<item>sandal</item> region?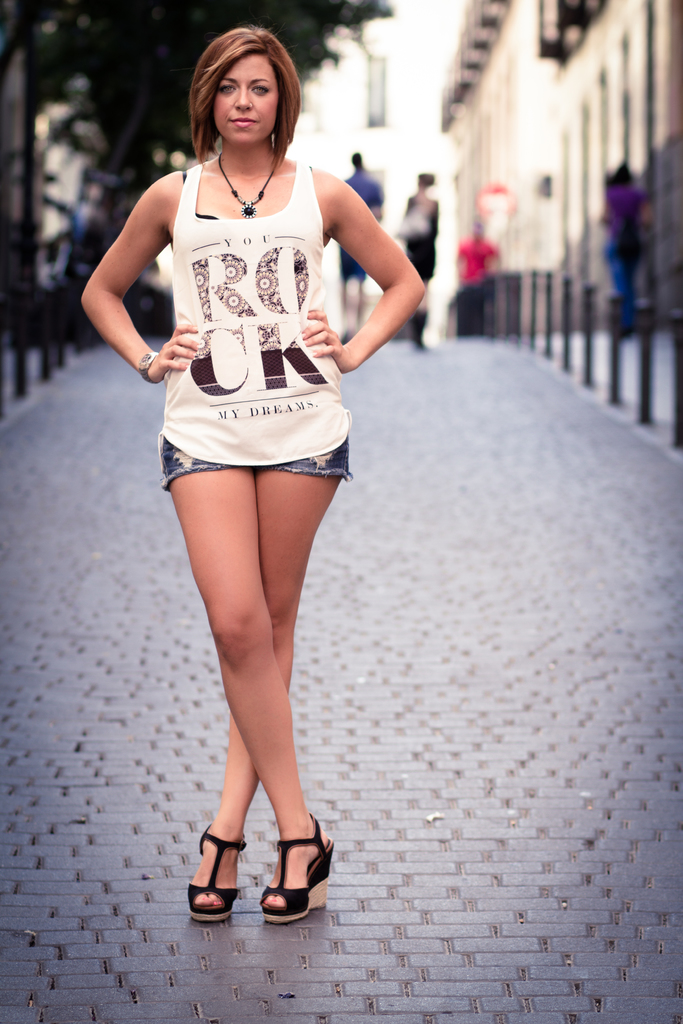
{"left": 255, "top": 811, "right": 332, "bottom": 923}
